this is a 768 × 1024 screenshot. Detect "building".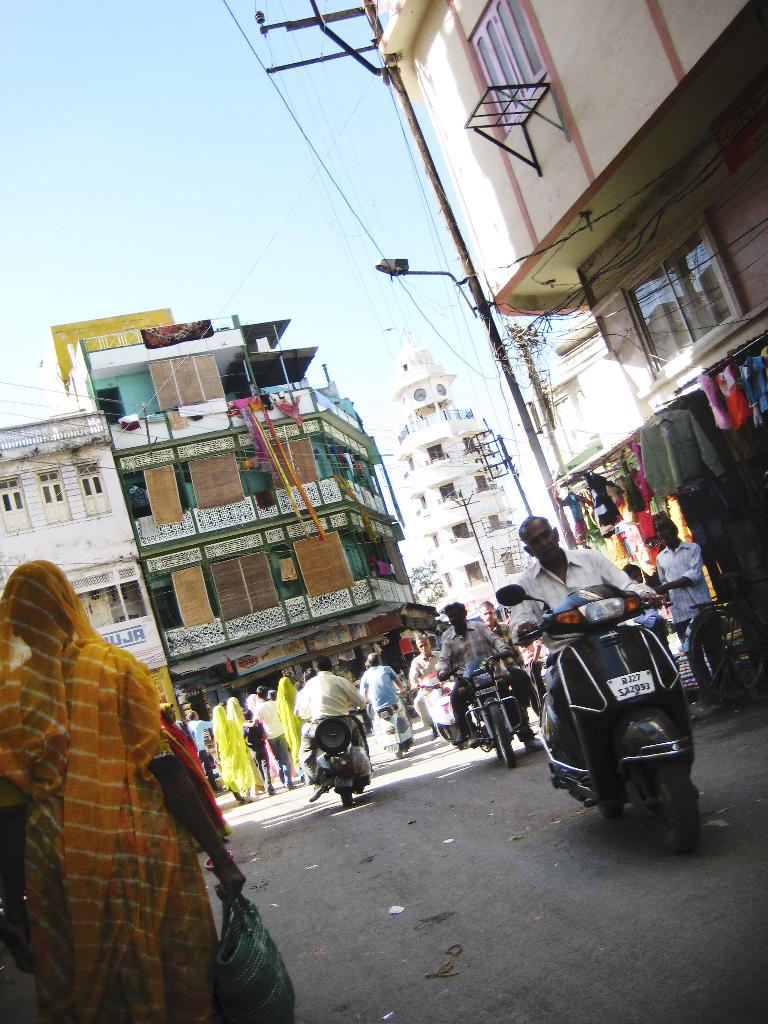
<region>391, 330, 543, 622</region>.
